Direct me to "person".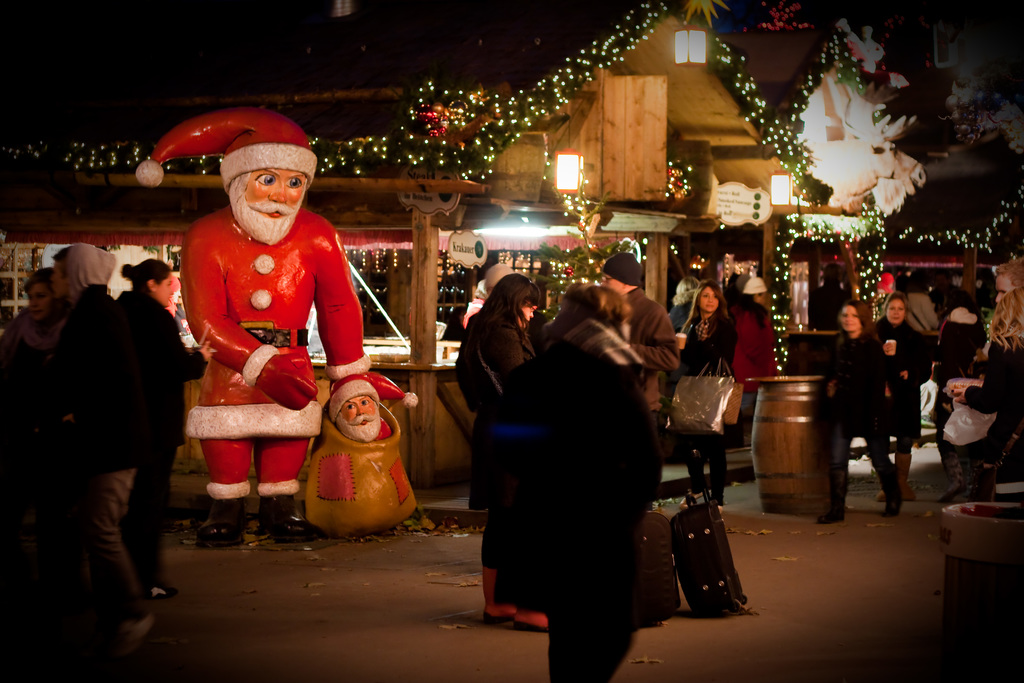
Direction: crop(858, 290, 925, 507).
